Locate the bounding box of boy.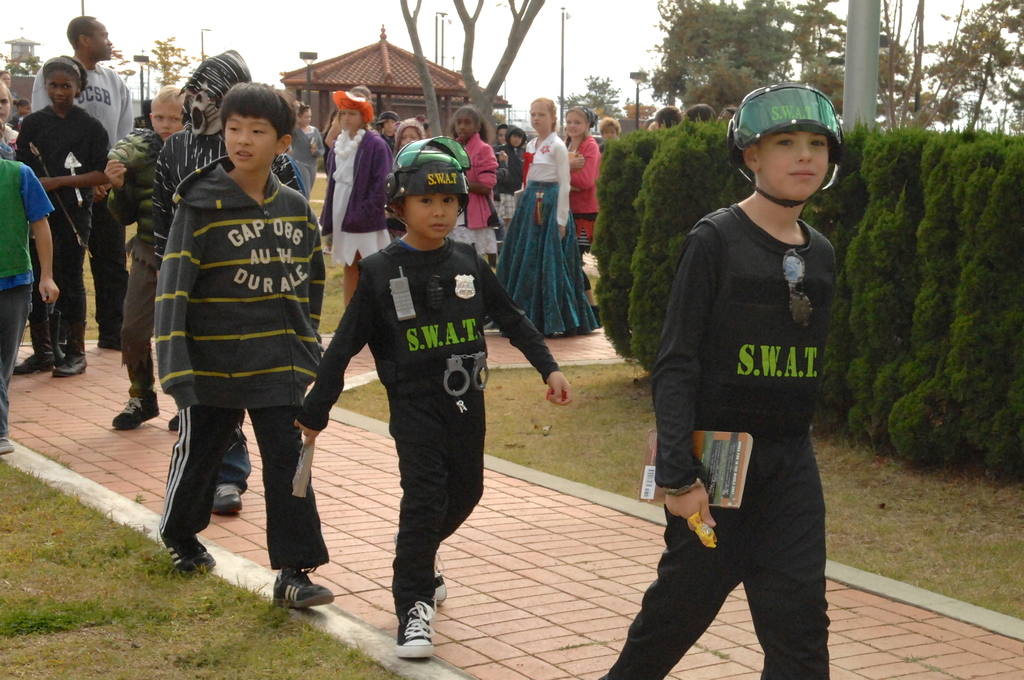
Bounding box: <region>137, 75, 345, 612</region>.
